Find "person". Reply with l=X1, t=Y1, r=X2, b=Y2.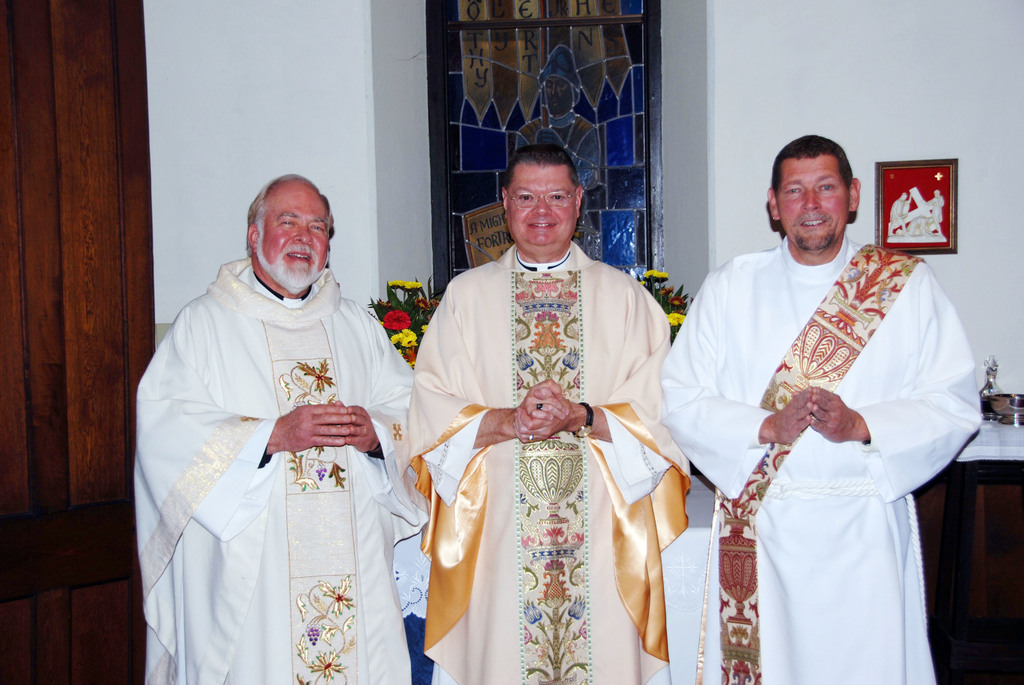
l=132, t=179, r=438, b=684.
